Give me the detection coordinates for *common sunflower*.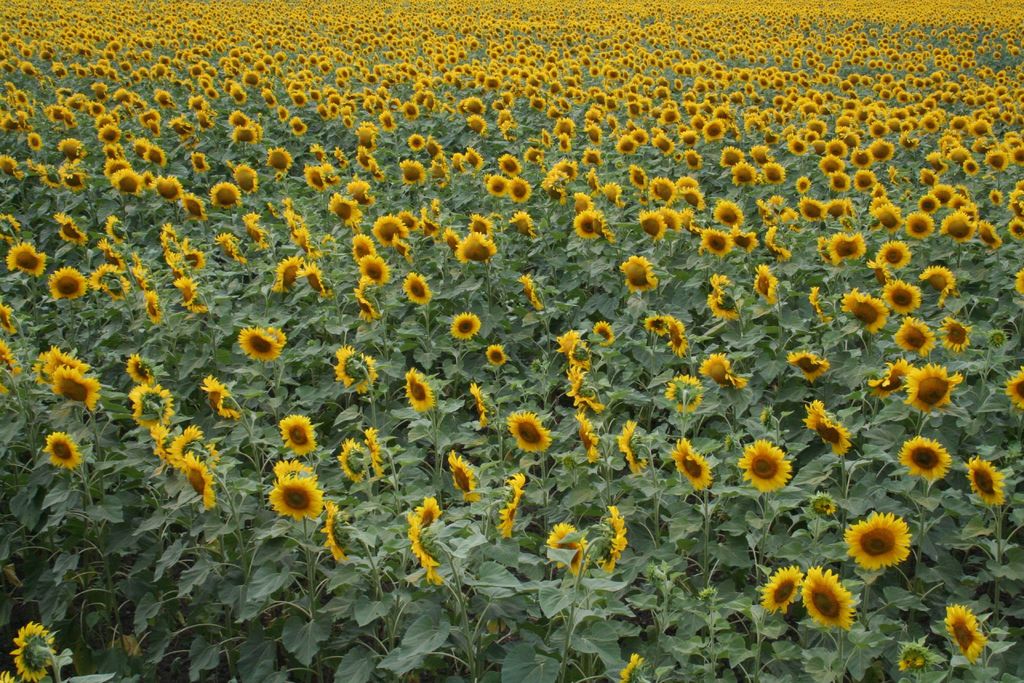
locate(45, 431, 76, 464).
